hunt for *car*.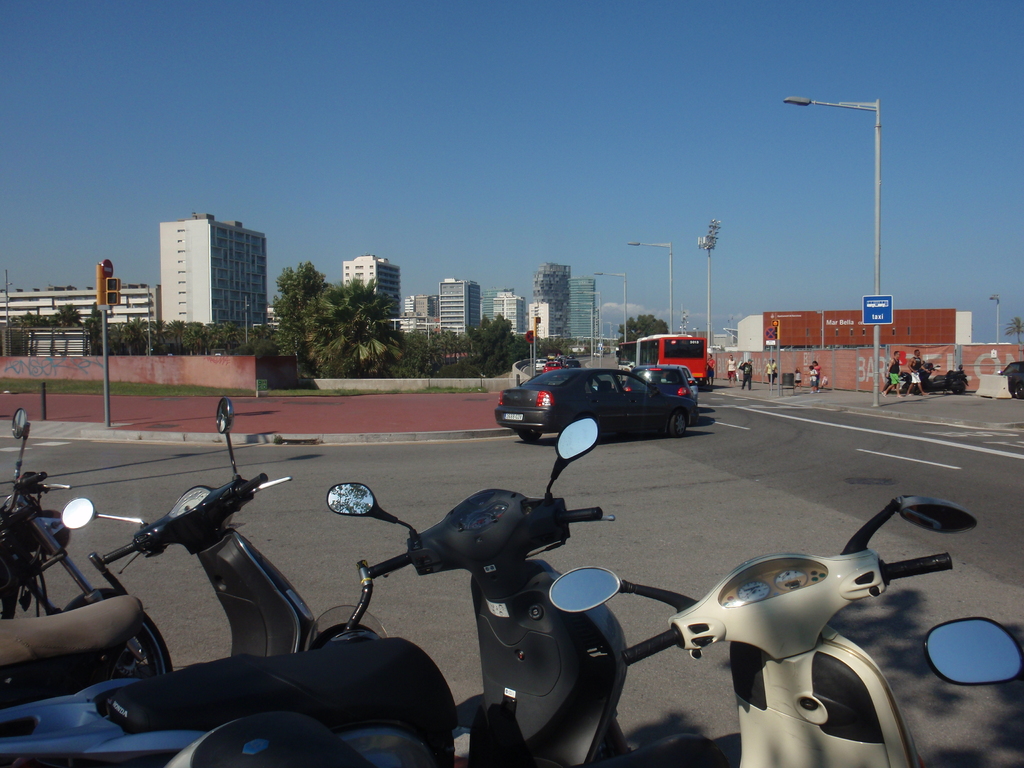
Hunted down at (546, 361, 561, 374).
